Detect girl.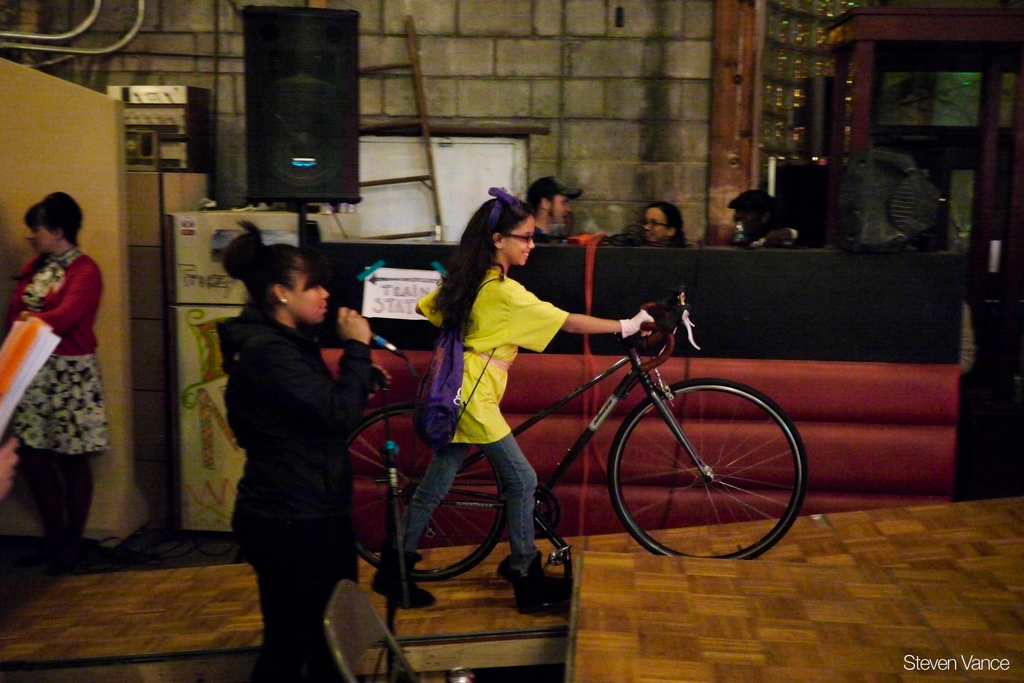
Detected at <bbox>370, 183, 656, 614</bbox>.
